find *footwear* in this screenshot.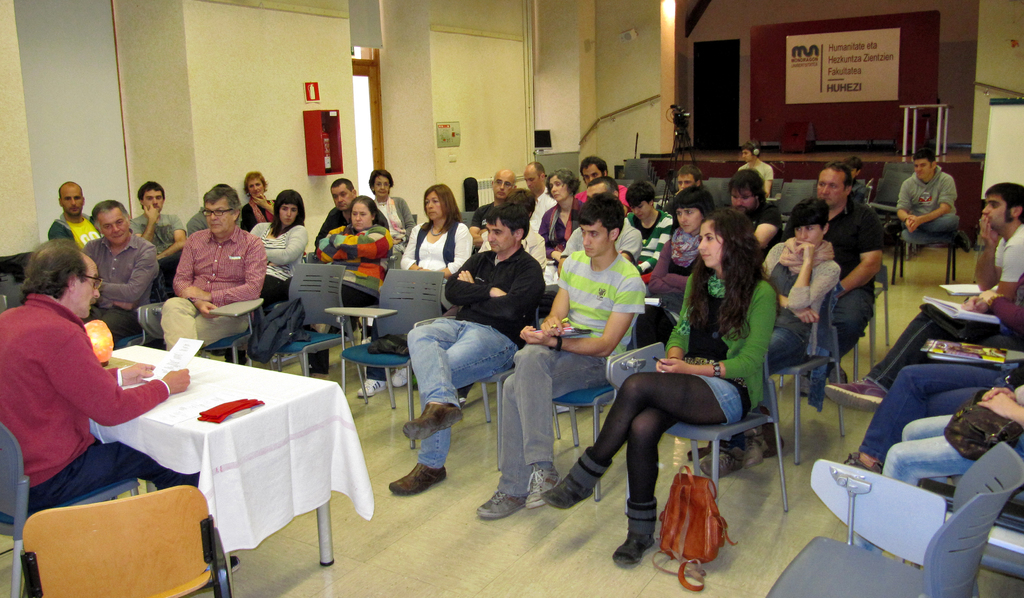
The bounding box for *footwear* is crop(621, 492, 672, 579).
